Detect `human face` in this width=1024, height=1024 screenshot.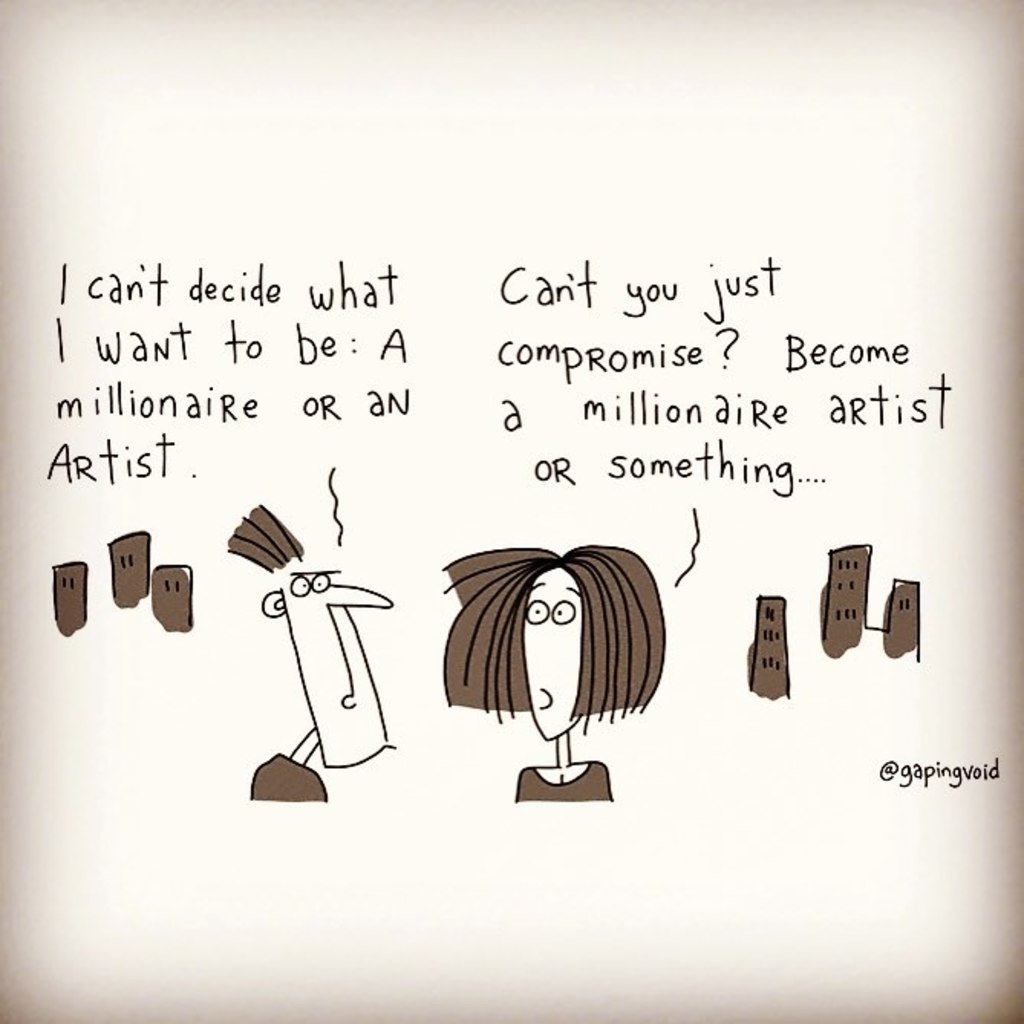
Detection: bbox=[256, 565, 399, 778].
